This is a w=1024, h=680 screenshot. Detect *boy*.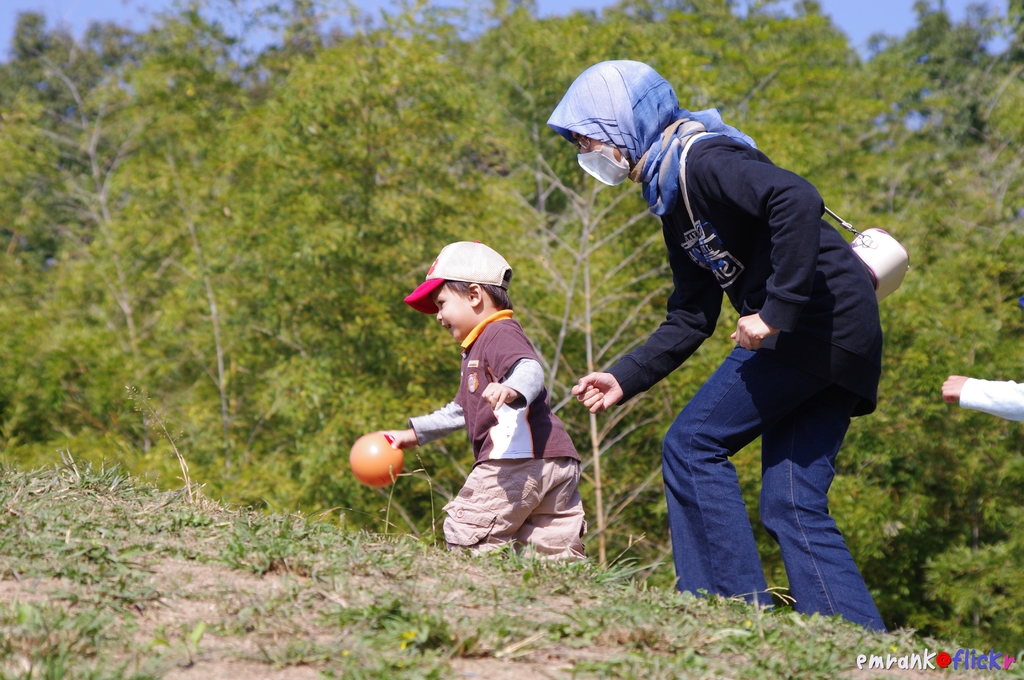
box(377, 240, 583, 566).
